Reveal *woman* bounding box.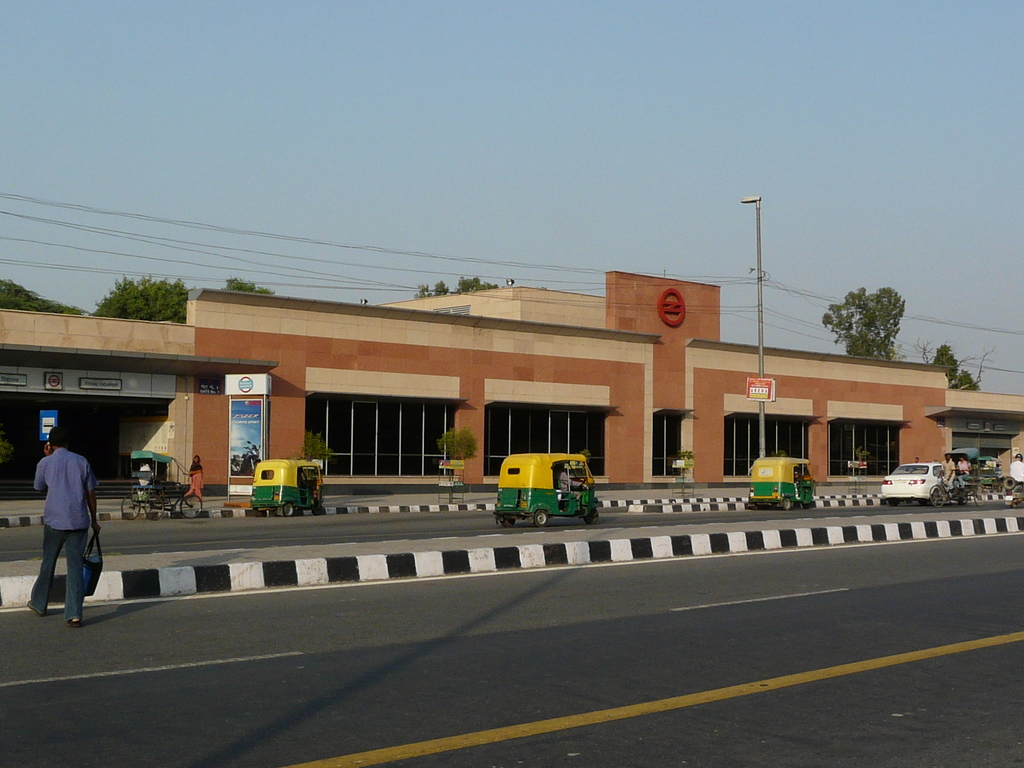
Revealed: Rect(184, 455, 205, 513).
